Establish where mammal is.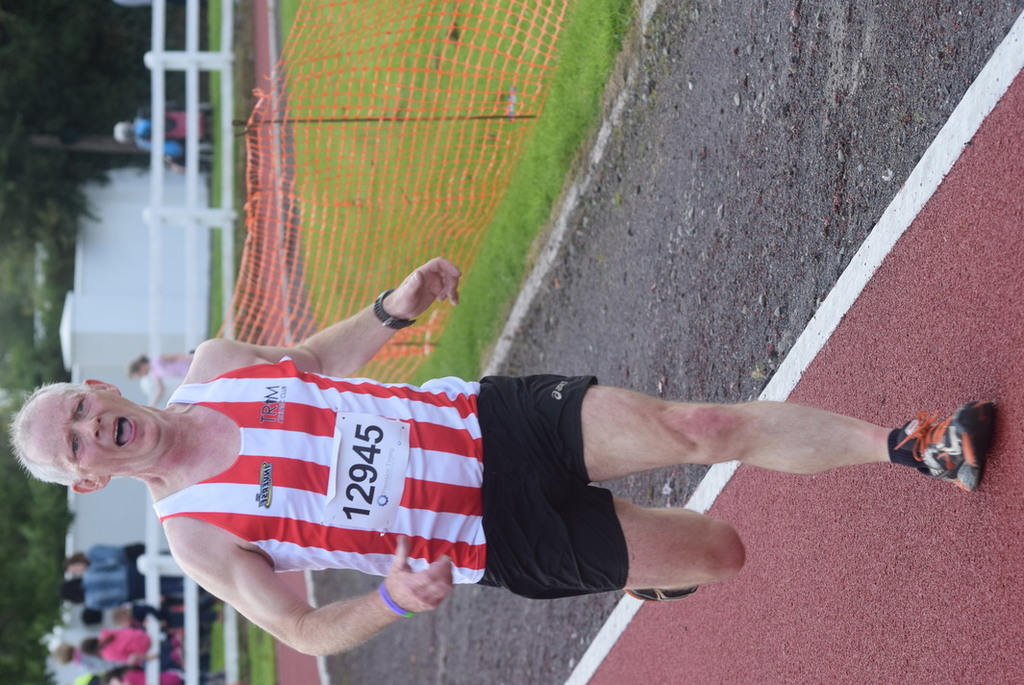
Established at <region>79, 632, 190, 660</region>.
